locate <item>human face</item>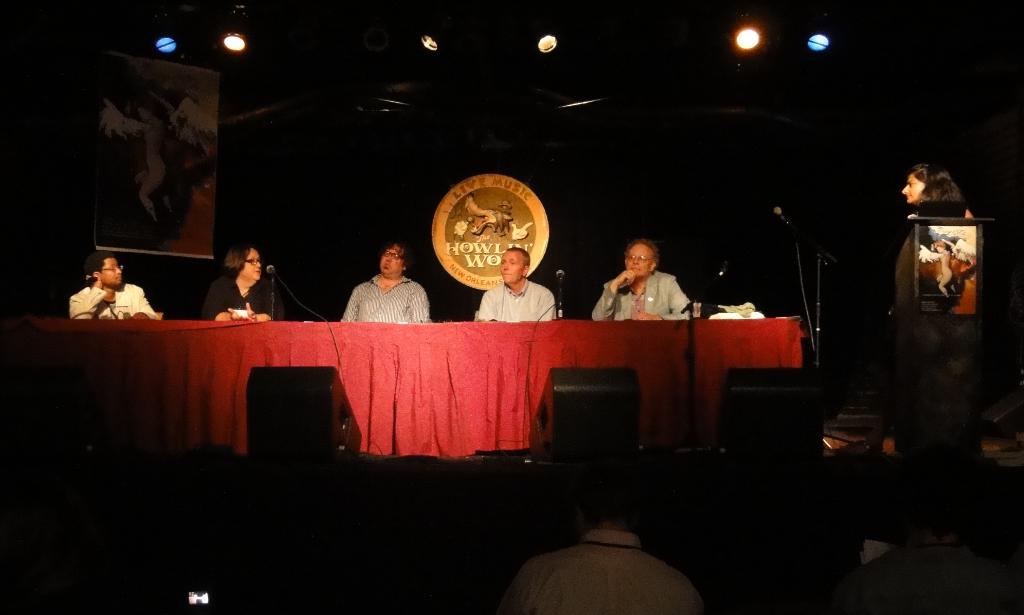
{"x1": 900, "y1": 171, "x2": 920, "y2": 205}
